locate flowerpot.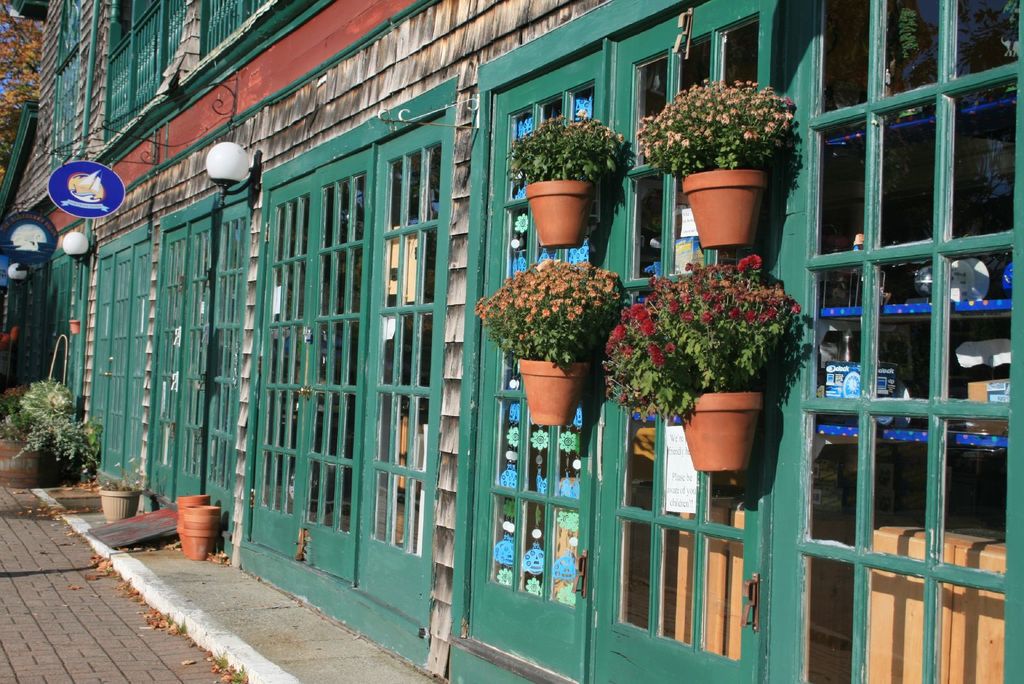
Bounding box: <box>684,164,771,252</box>.
